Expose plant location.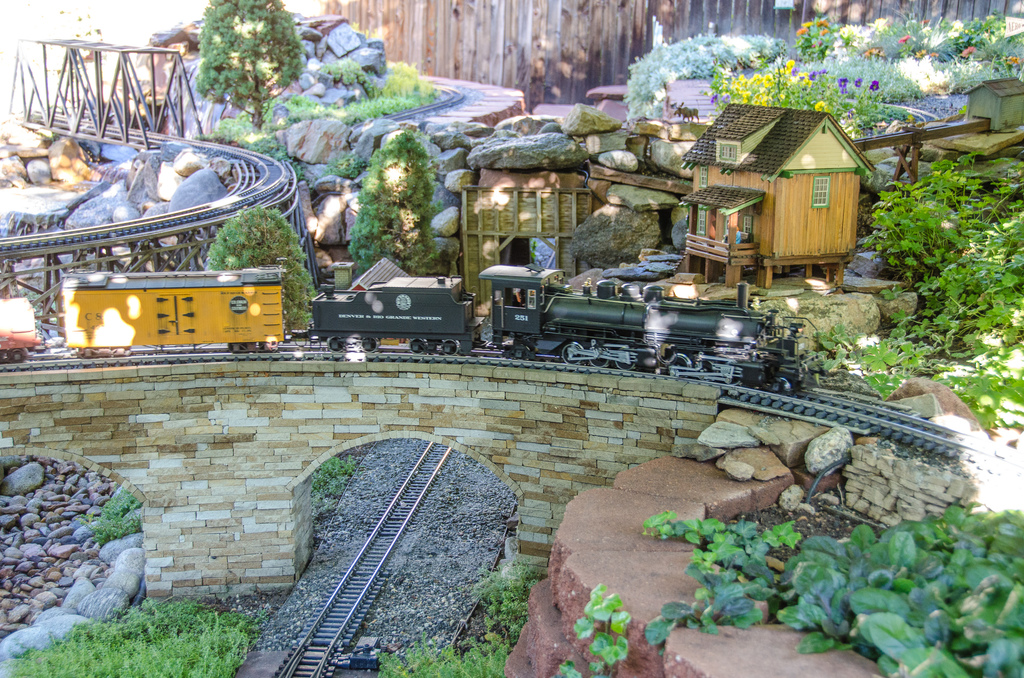
Exposed at {"x1": 372, "y1": 55, "x2": 435, "y2": 102}.
